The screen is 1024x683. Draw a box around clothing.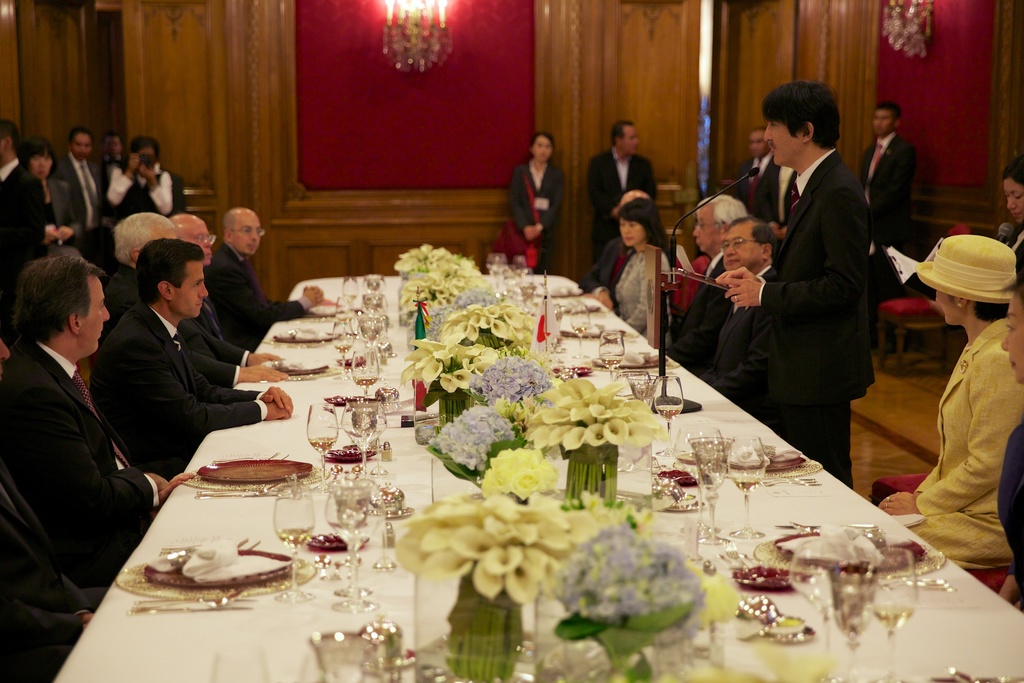
995:420:1023:598.
